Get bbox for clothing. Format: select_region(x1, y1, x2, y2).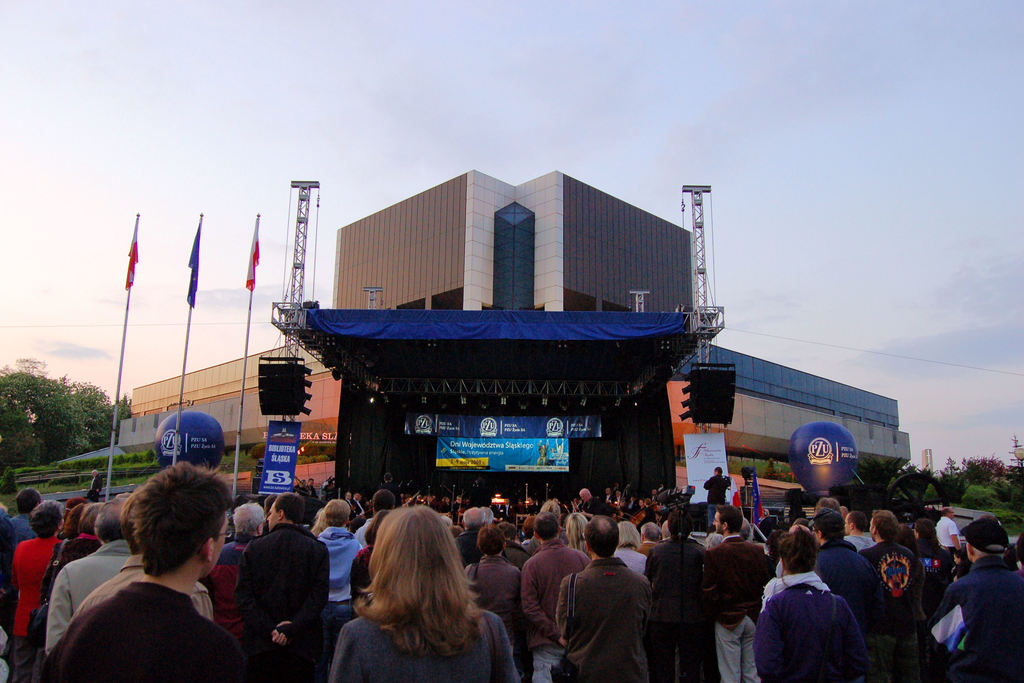
select_region(13, 512, 31, 536).
